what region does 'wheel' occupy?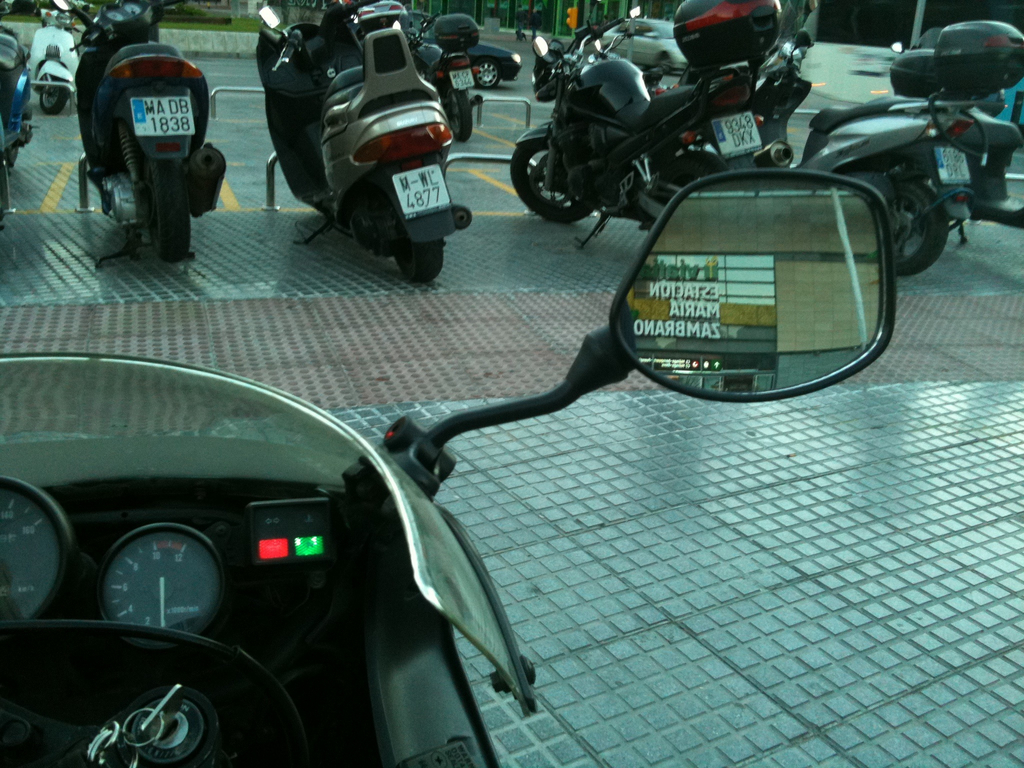
(left=510, top=142, right=592, bottom=221).
